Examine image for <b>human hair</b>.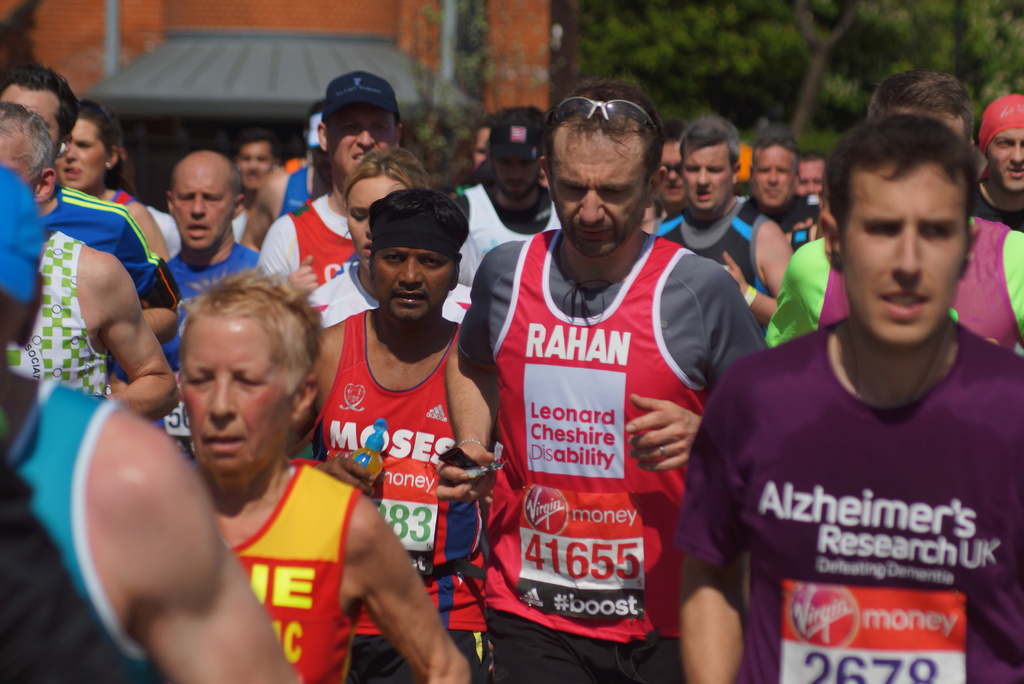
Examination result: 539,77,668,187.
